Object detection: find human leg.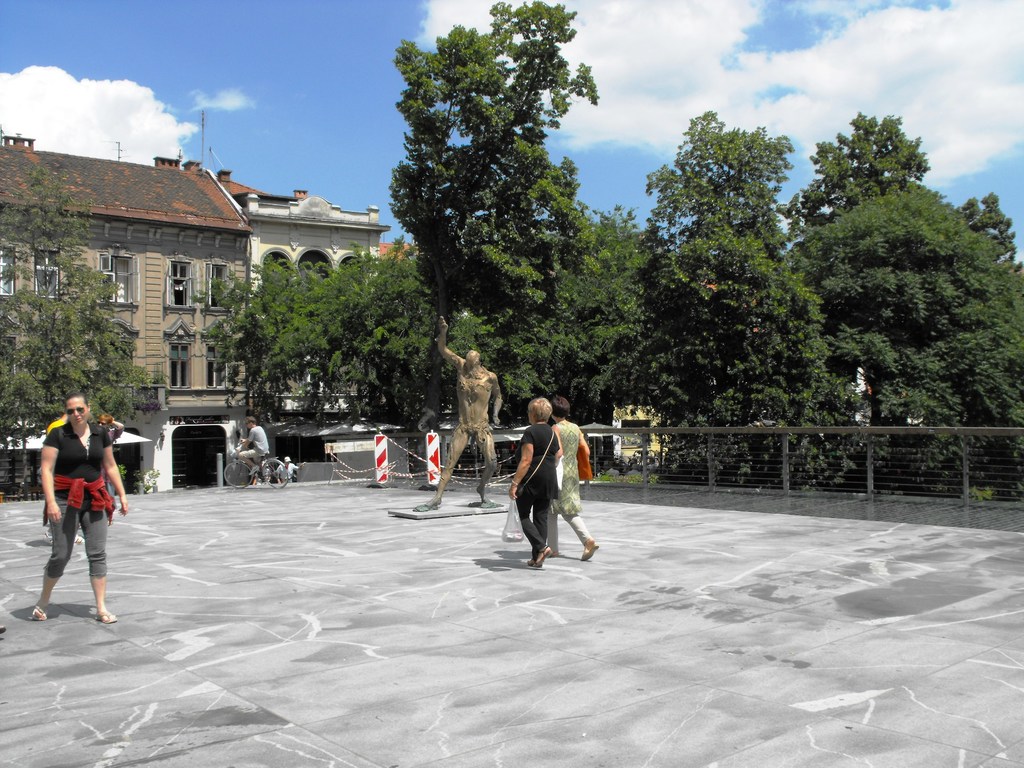
[left=31, top=494, right=80, bottom=625].
